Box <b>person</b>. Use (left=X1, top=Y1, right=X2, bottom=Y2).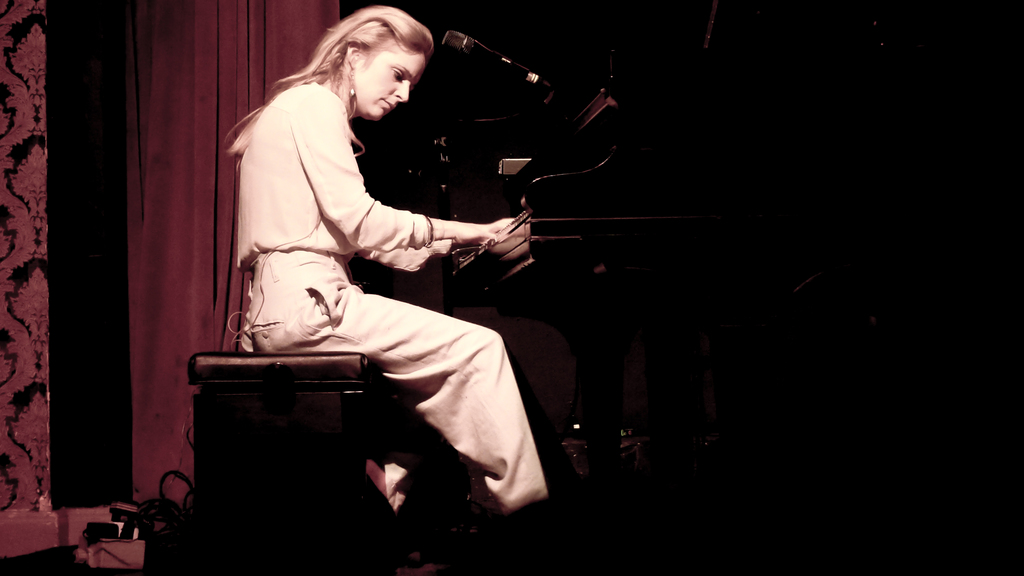
(left=227, top=15, right=502, bottom=474).
